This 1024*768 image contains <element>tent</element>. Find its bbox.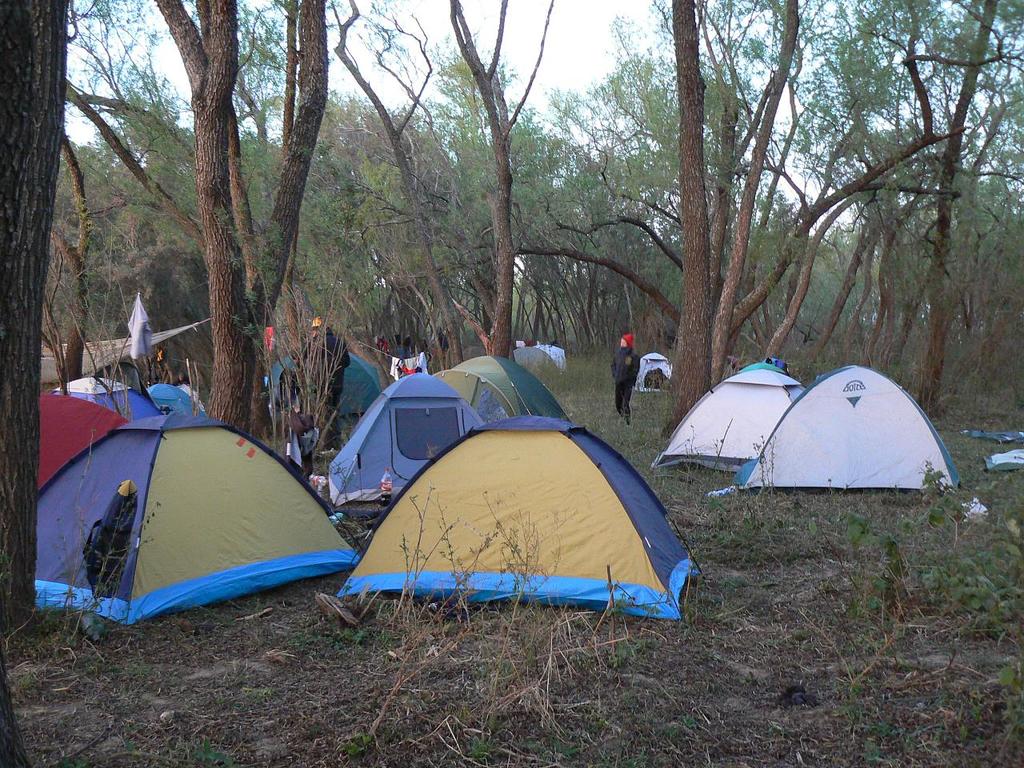
343/382/455/512.
